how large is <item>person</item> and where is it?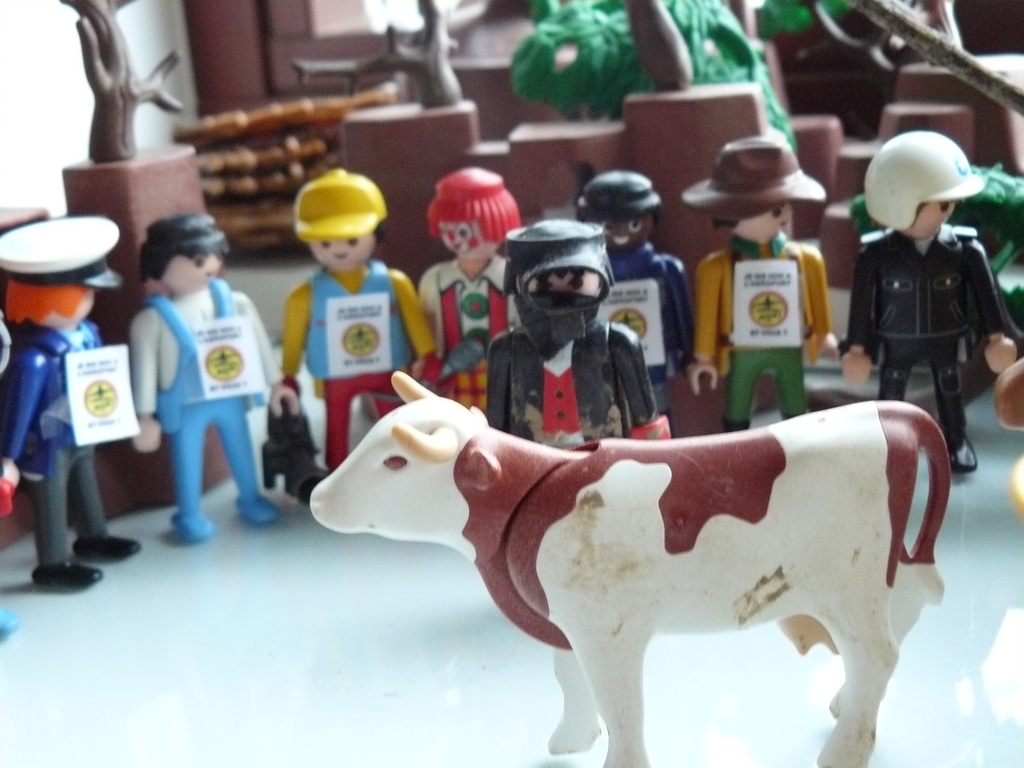
Bounding box: [x1=418, y1=171, x2=525, y2=409].
